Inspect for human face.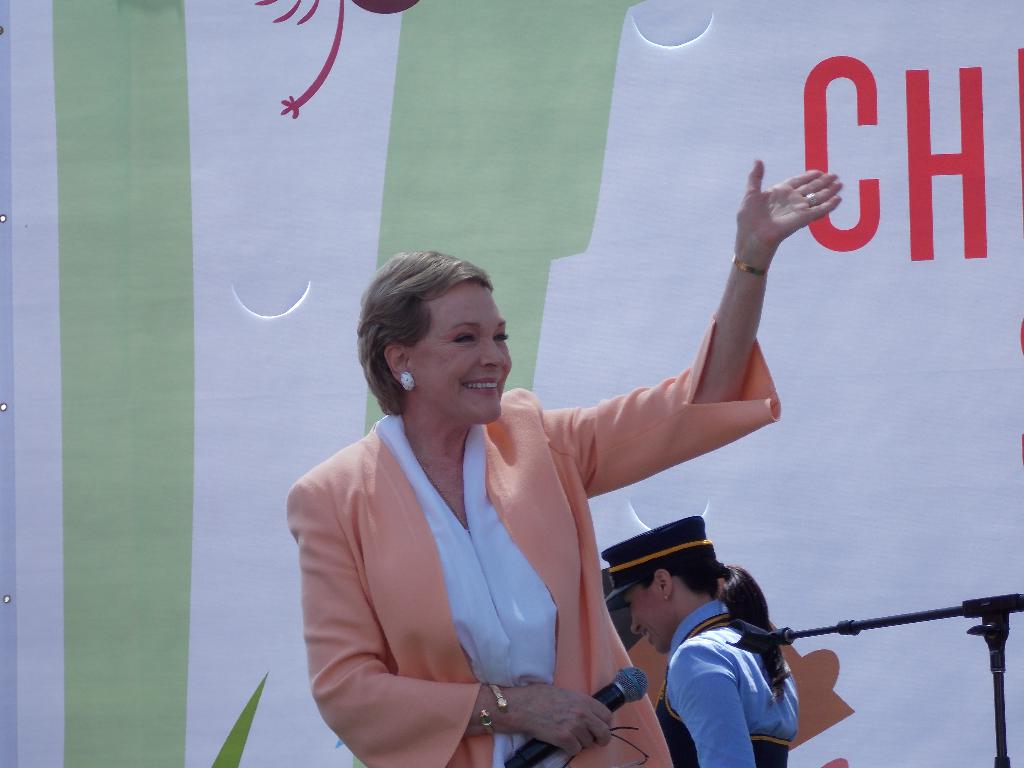
Inspection: bbox=(412, 282, 515, 420).
